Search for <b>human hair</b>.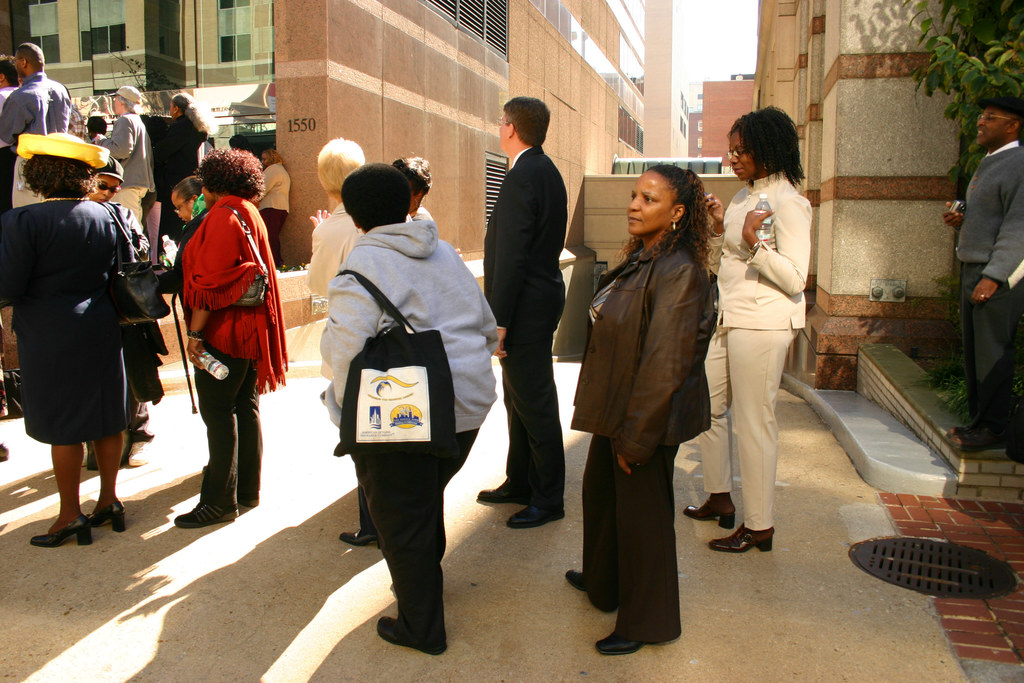
Found at Rect(86, 116, 106, 133).
